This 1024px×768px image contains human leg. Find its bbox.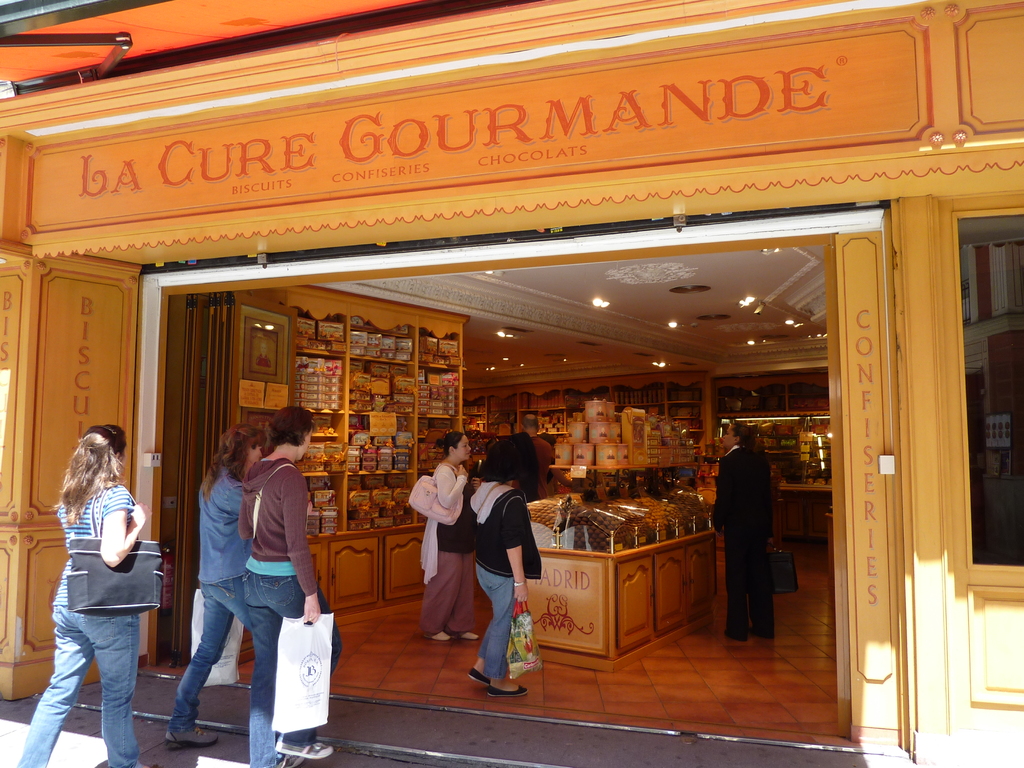
426, 535, 461, 646.
